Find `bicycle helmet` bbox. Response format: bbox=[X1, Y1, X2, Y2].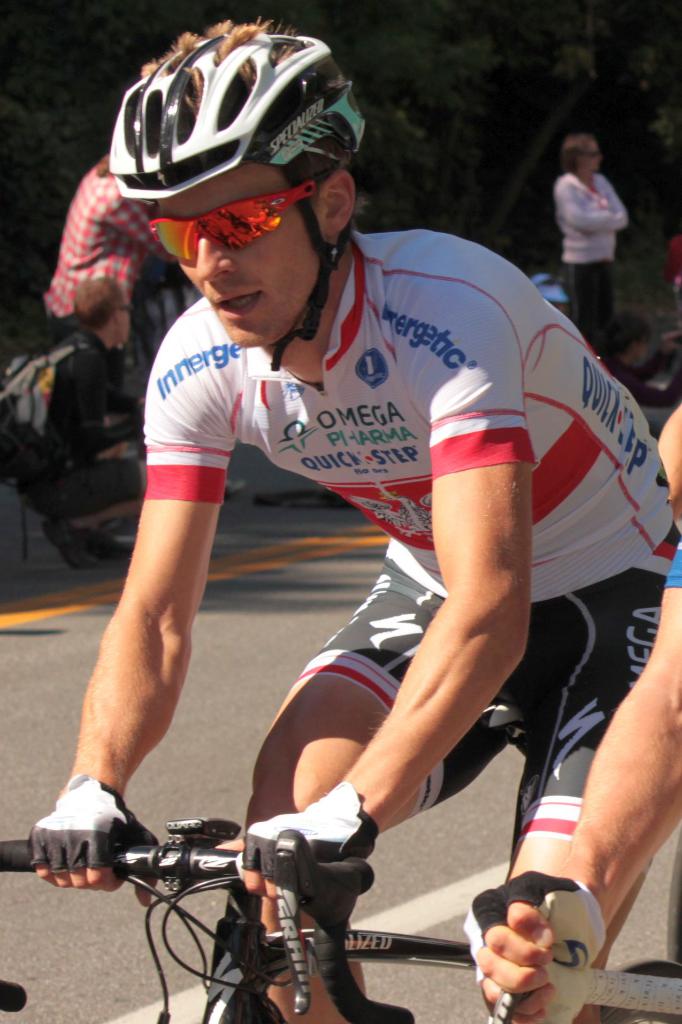
bbox=[110, 19, 363, 374].
